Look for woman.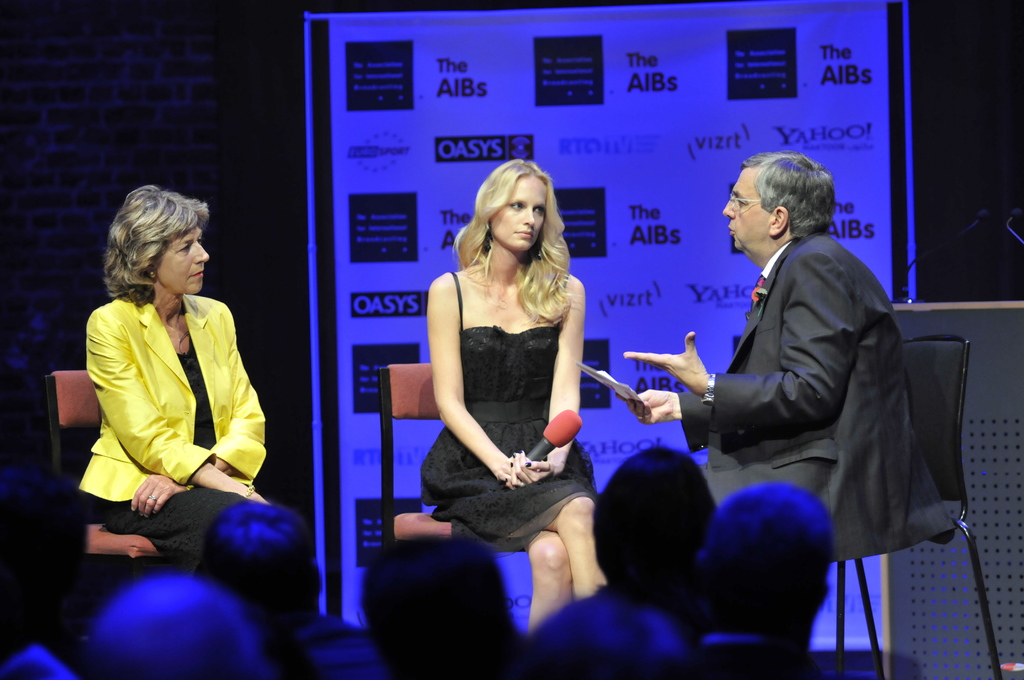
Found: box=[71, 181, 277, 584].
